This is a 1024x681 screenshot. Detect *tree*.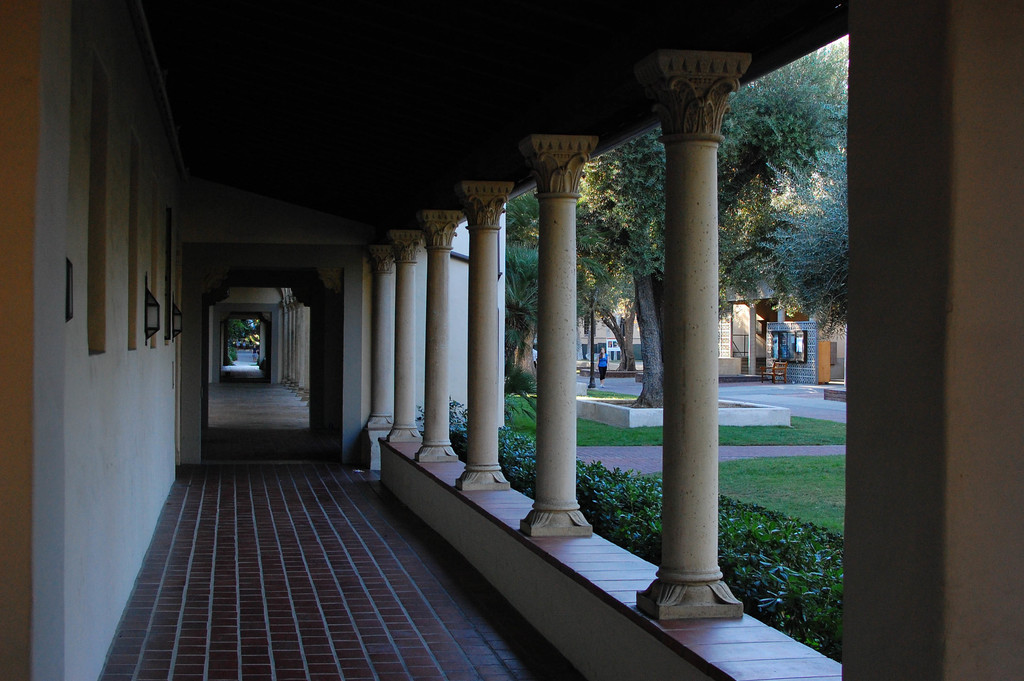
box=[580, 266, 634, 375].
